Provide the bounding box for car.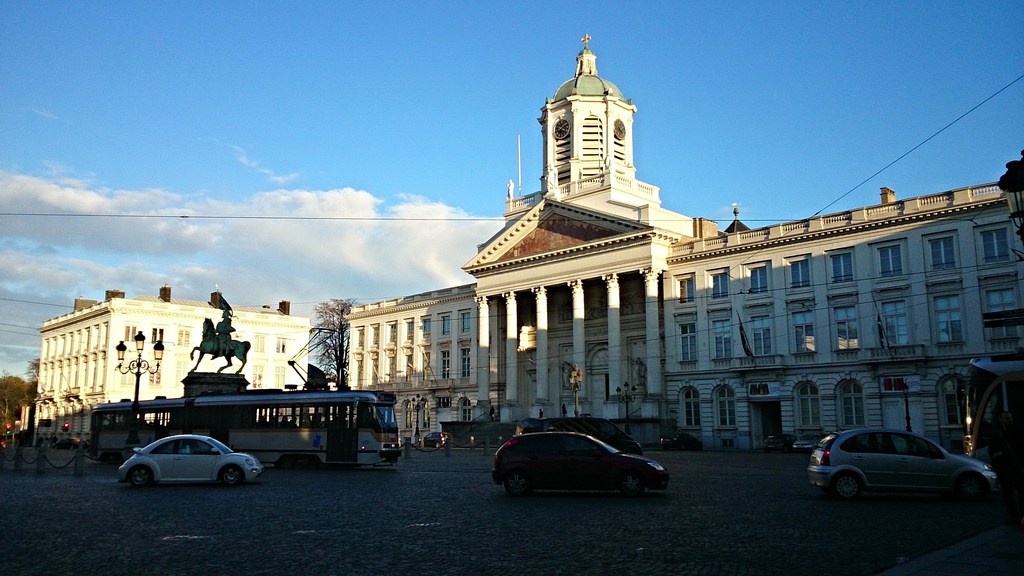
bbox(503, 411, 646, 456).
